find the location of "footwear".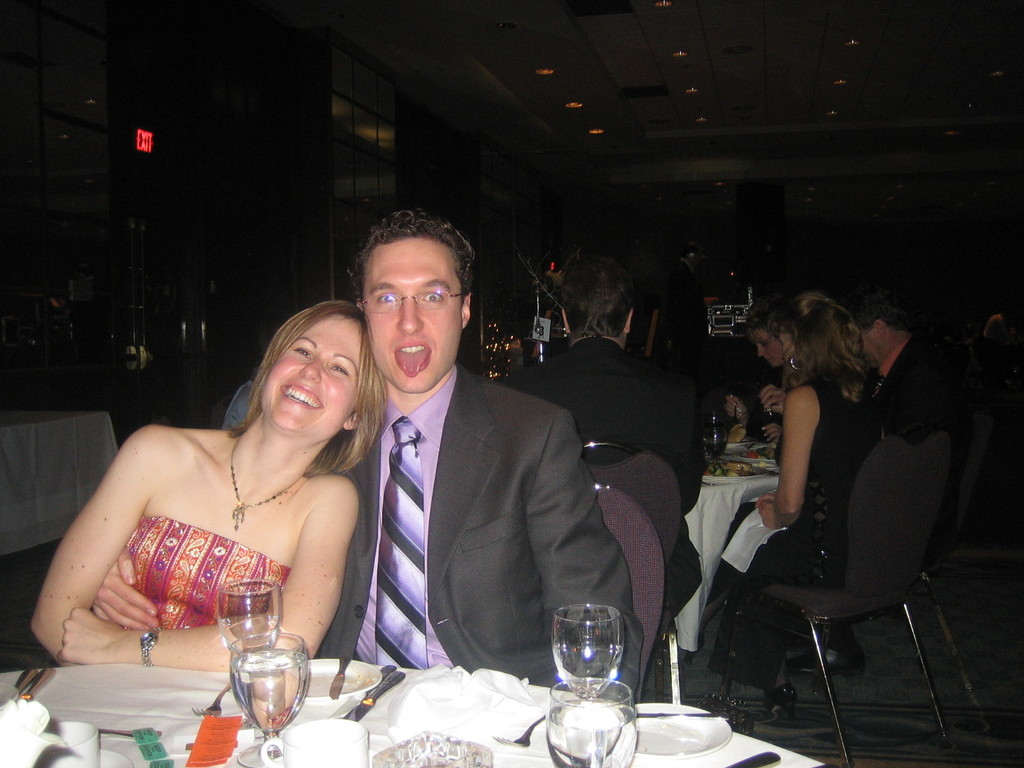
Location: 760:685:796:726.
